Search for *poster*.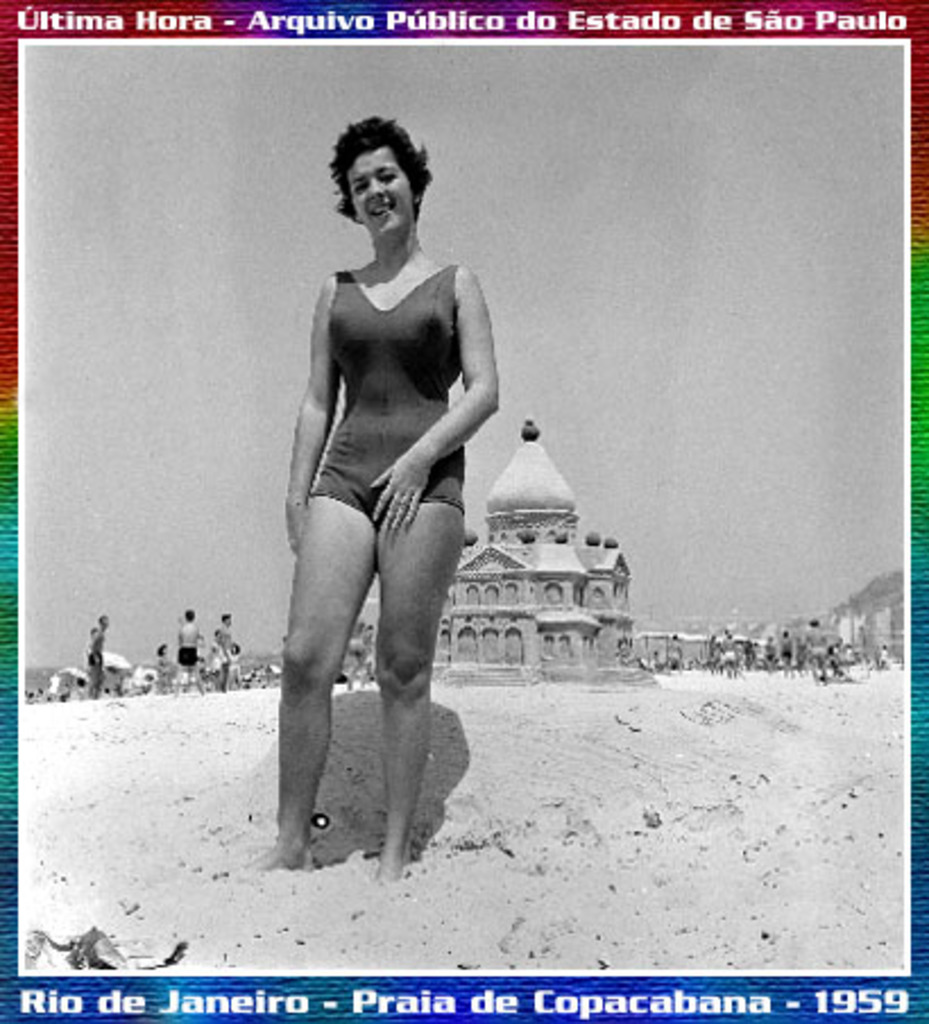
Found at [x1=0, y1=0, x2=927, y2=1022].
